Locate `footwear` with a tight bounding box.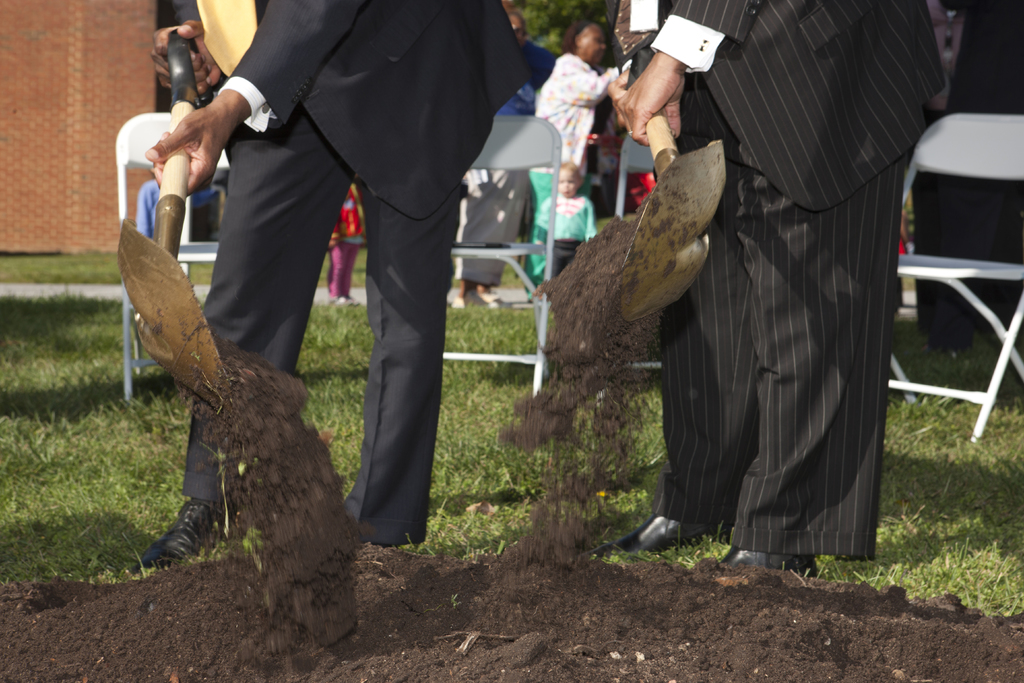
pyautogui.locateOnScreen(719, 531, 824, 572).
